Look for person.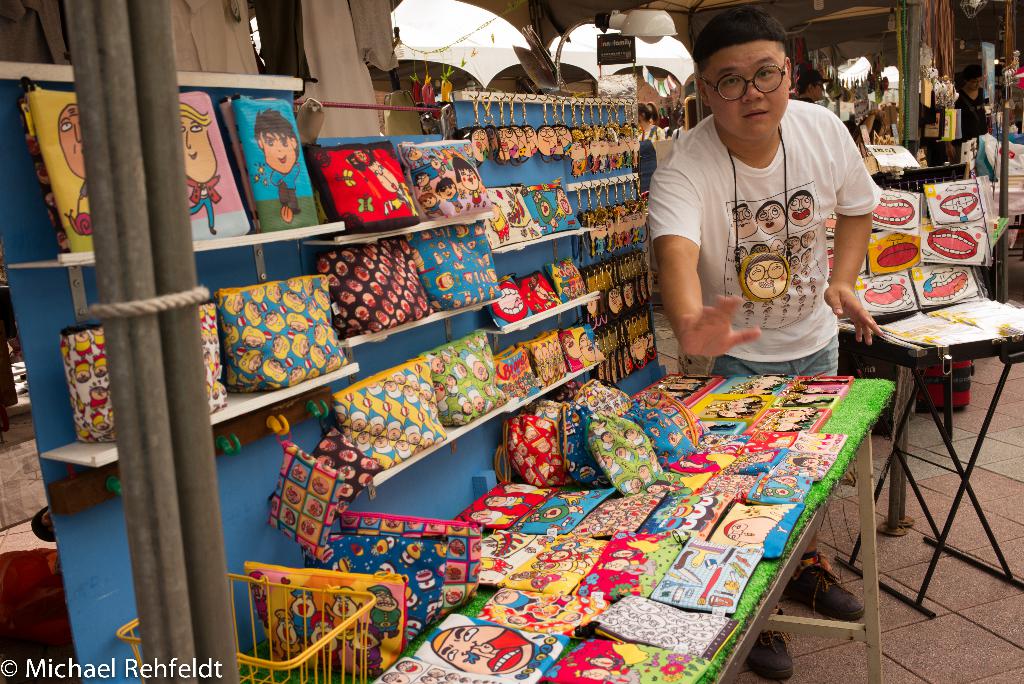
Found: 922 104 949 166.
